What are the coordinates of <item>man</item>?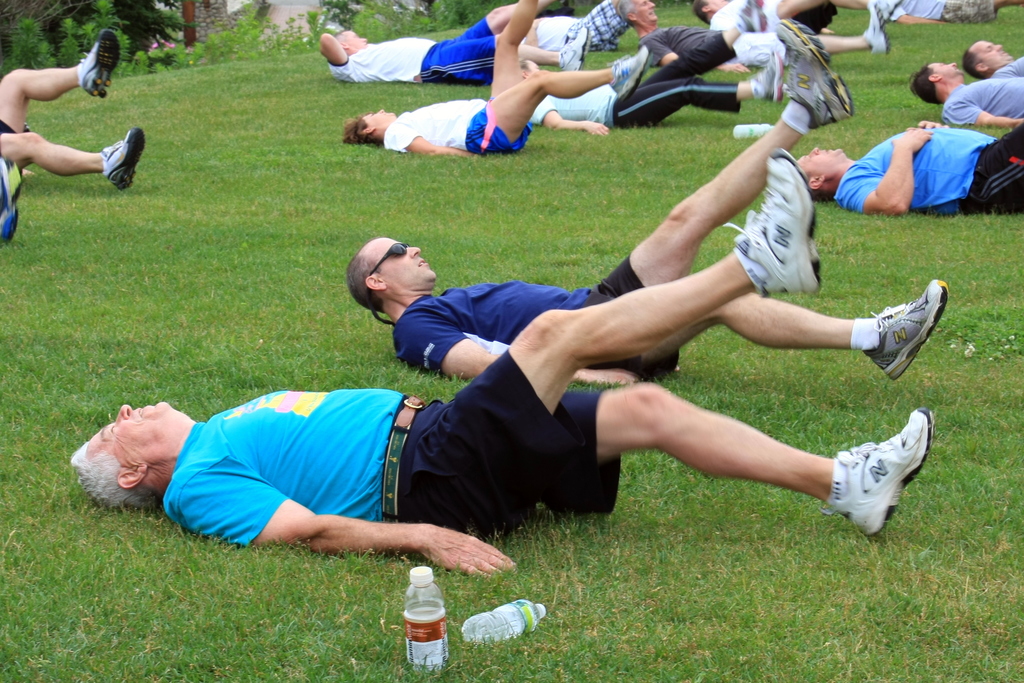
(797, 120, 1023, 218).
